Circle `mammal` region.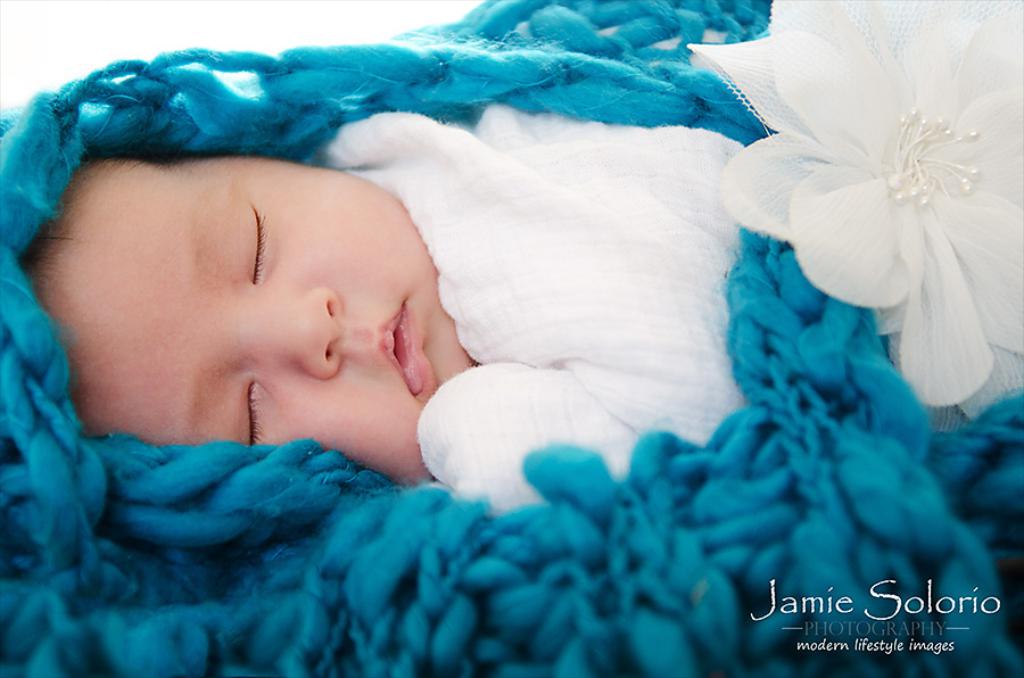
Region: rect(51, 53, 1023, 577).
